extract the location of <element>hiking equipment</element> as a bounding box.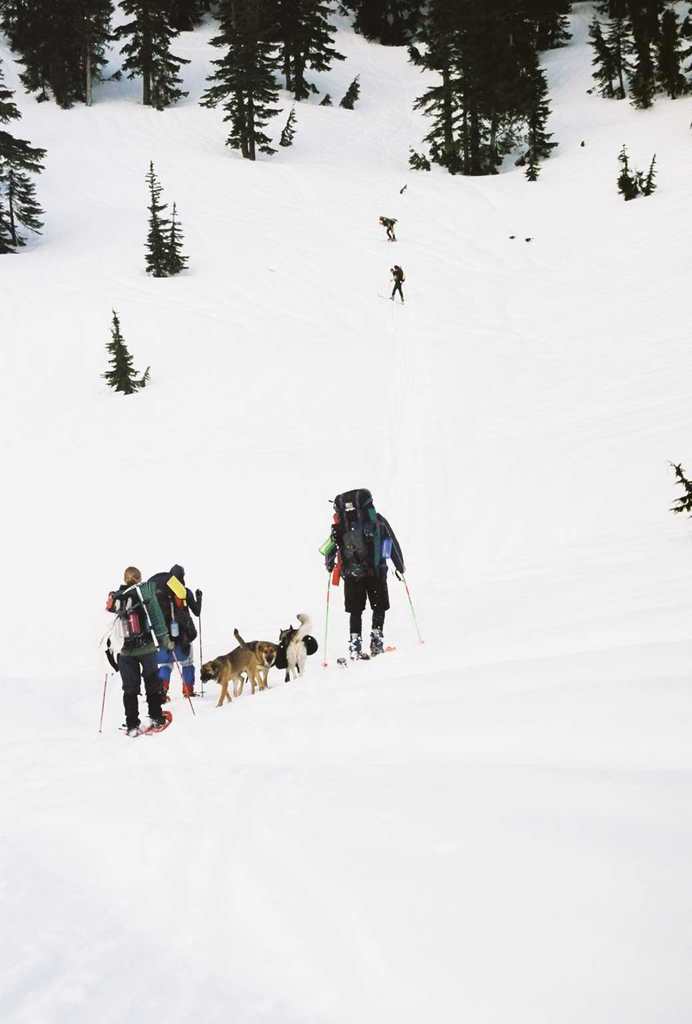
region(195, 587, 205, 704).
